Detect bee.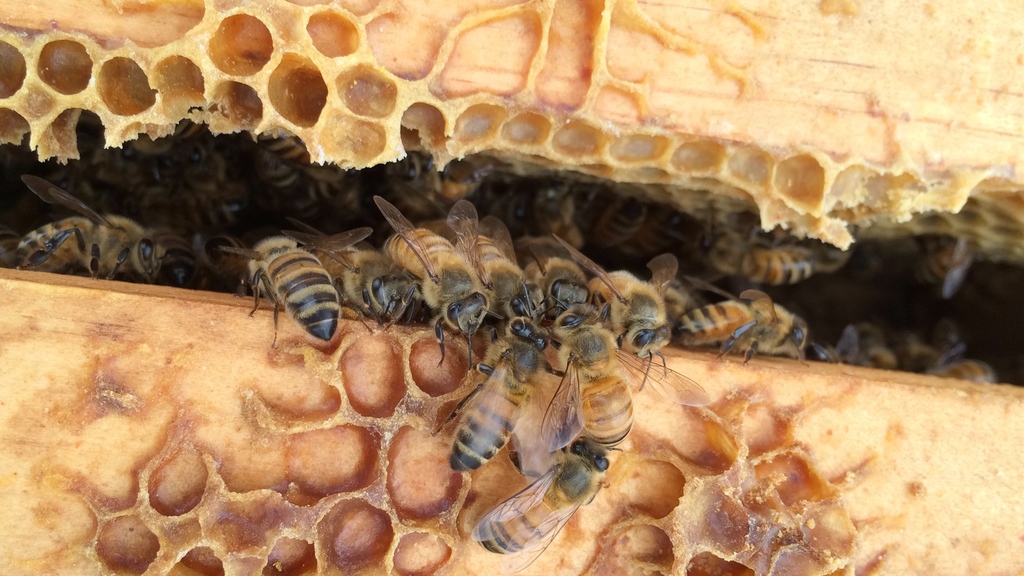
Detected at box(654, 283, 771, 367).
